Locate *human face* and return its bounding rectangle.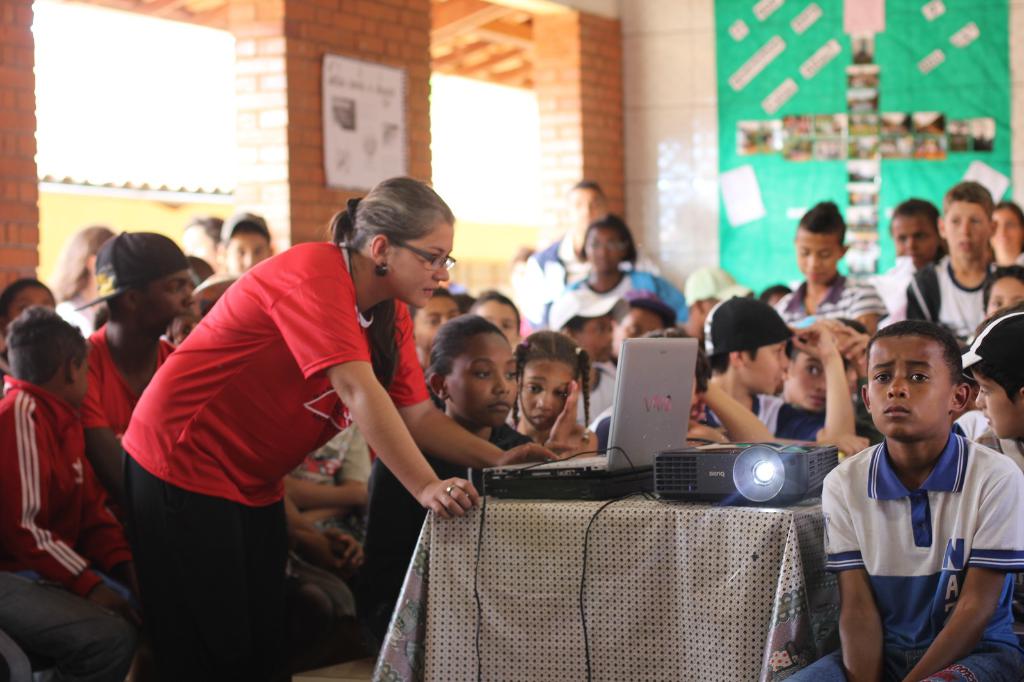
box=[787, 354, 847, 406].
